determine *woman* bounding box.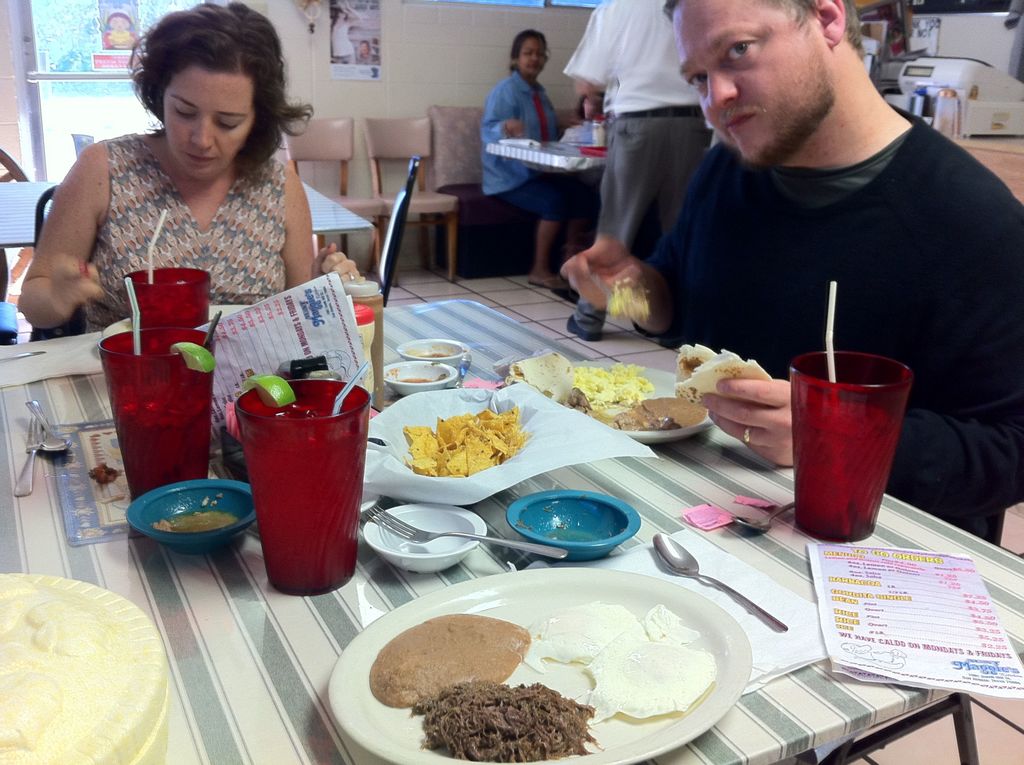
Determined: x1=19, y1=37, x2=373, y2=356.
